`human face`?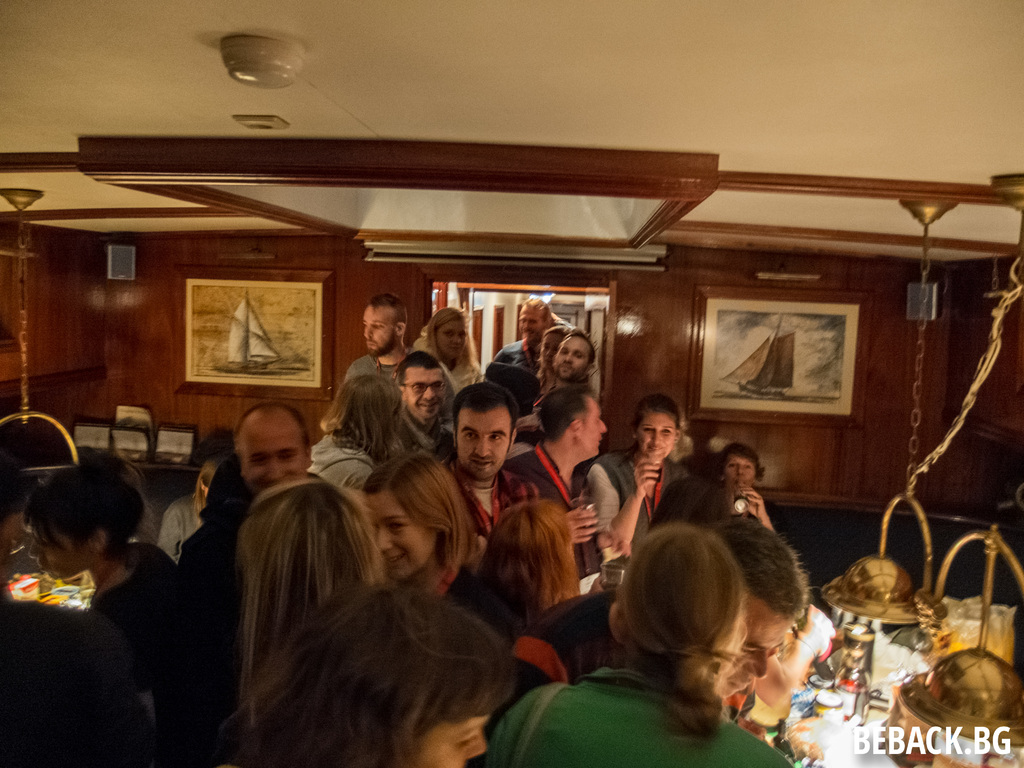
724 458 756 493
